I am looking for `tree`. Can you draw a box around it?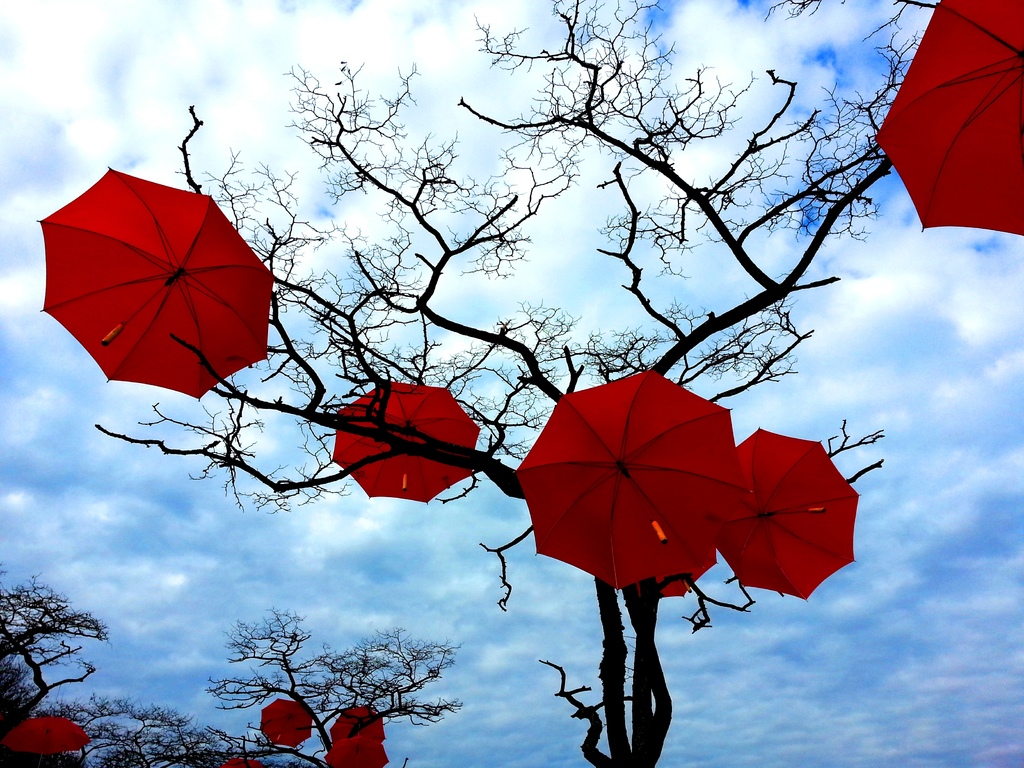
Sure, the bounding box is <bbox>90, 0, 938, 767</bbox>.
